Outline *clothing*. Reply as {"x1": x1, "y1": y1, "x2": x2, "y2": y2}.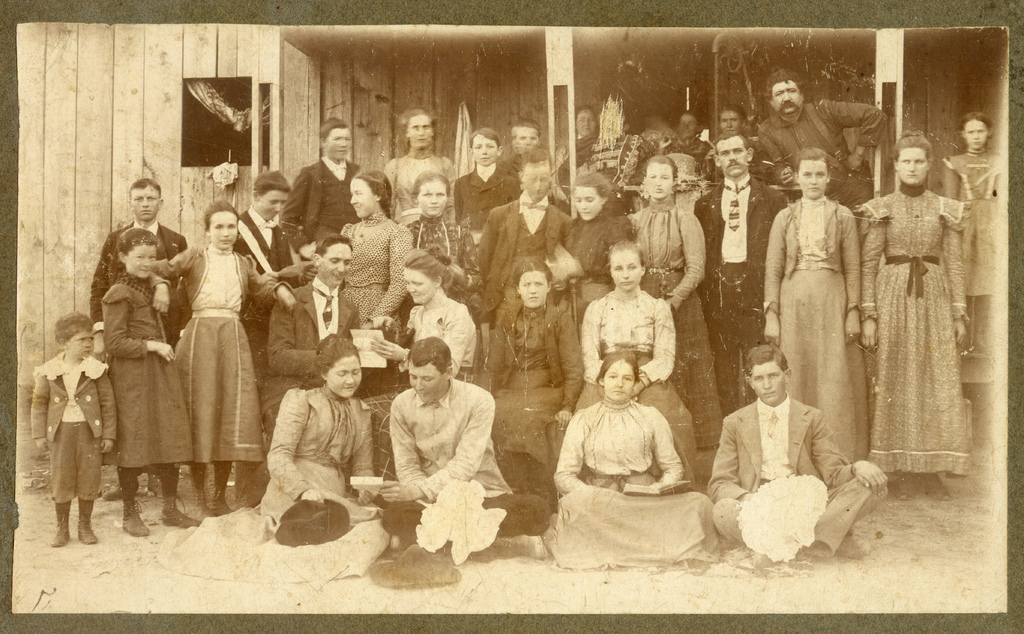
{"x1": 276, "y1": 156, "x2": 362, "y2": 259}.
